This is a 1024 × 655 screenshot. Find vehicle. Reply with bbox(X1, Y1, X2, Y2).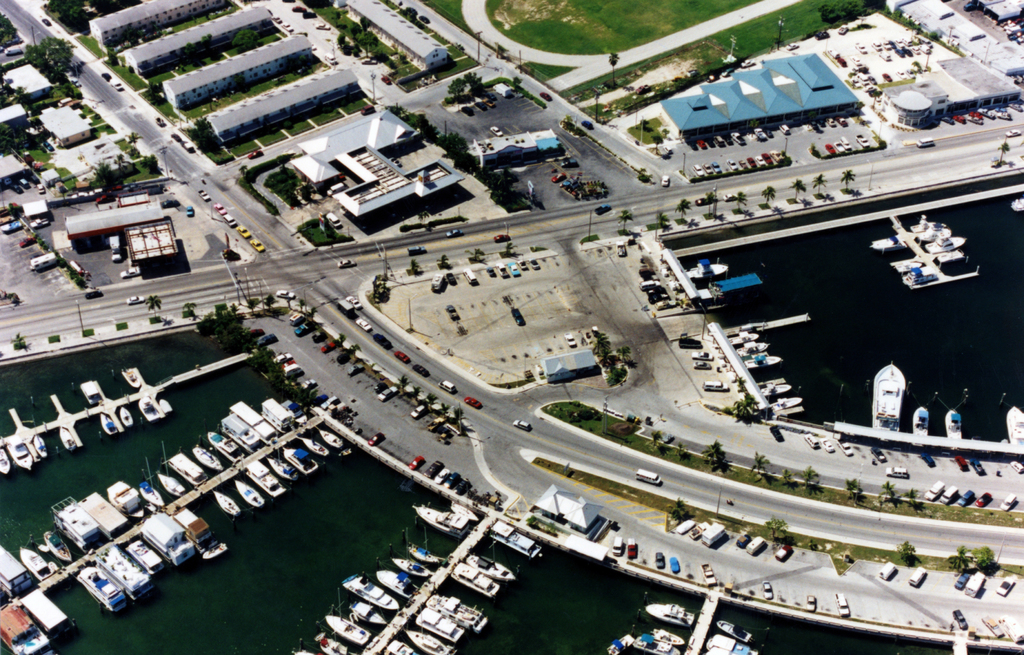
bbox(453, 478, 470, 494).
